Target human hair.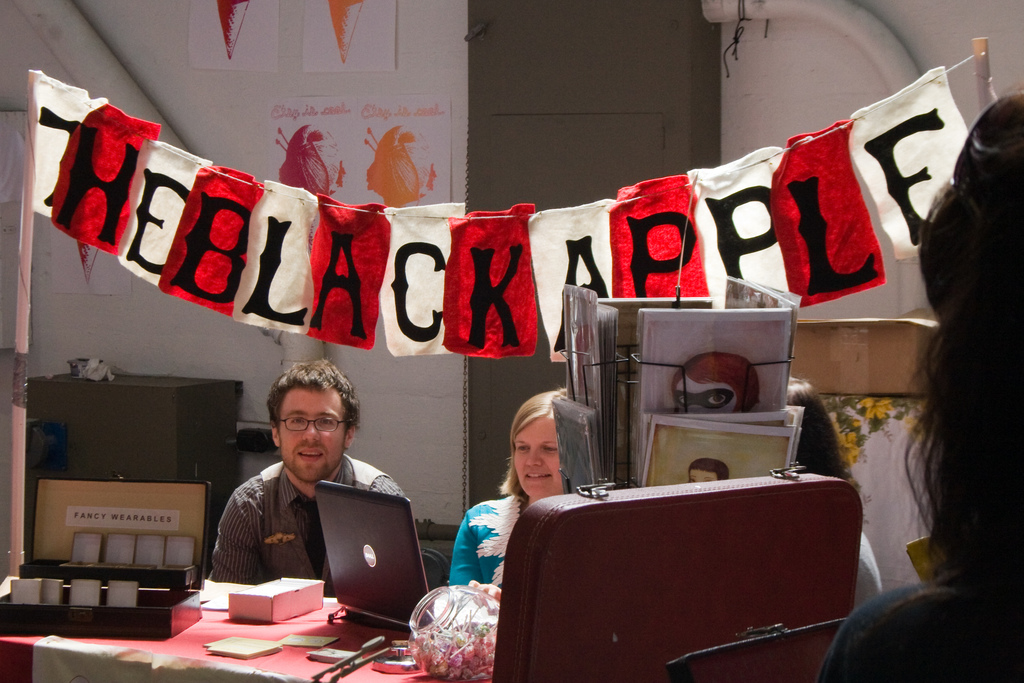
Target region: (669, 349, 761, 415).
